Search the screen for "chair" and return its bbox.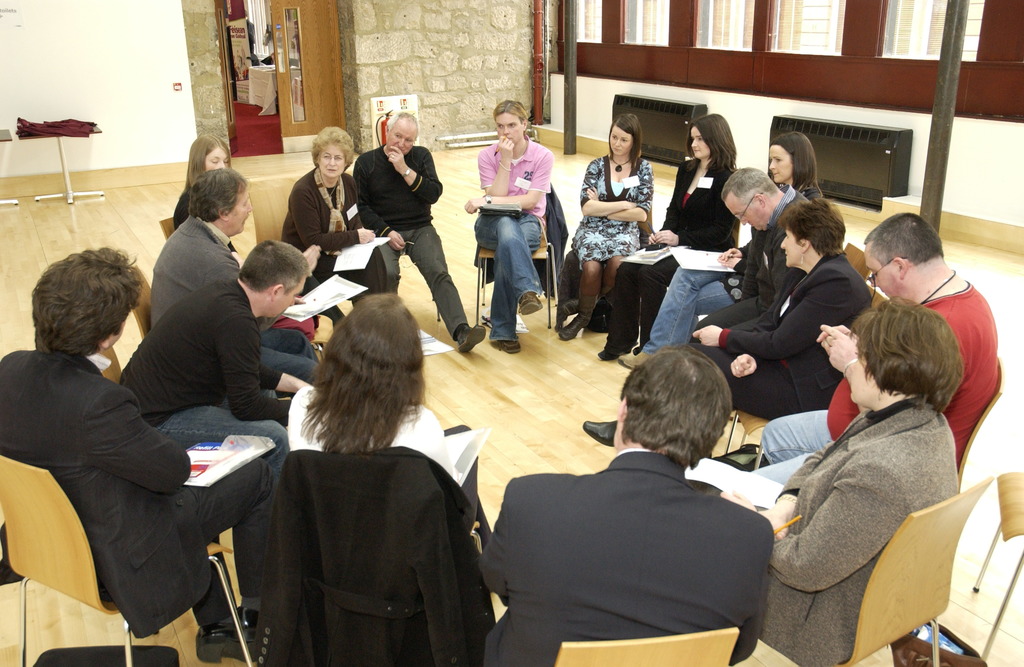
Found: <region>845, 244, 875, 283</region>.
